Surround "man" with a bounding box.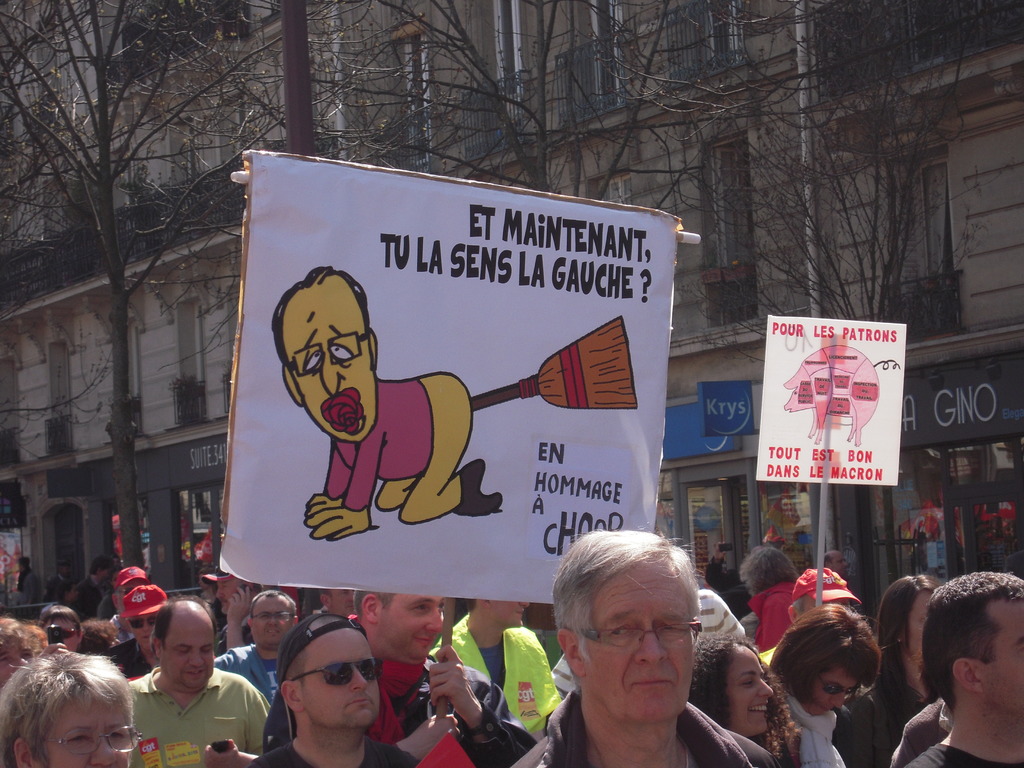
bbox=[271, 266, 502, 543].
